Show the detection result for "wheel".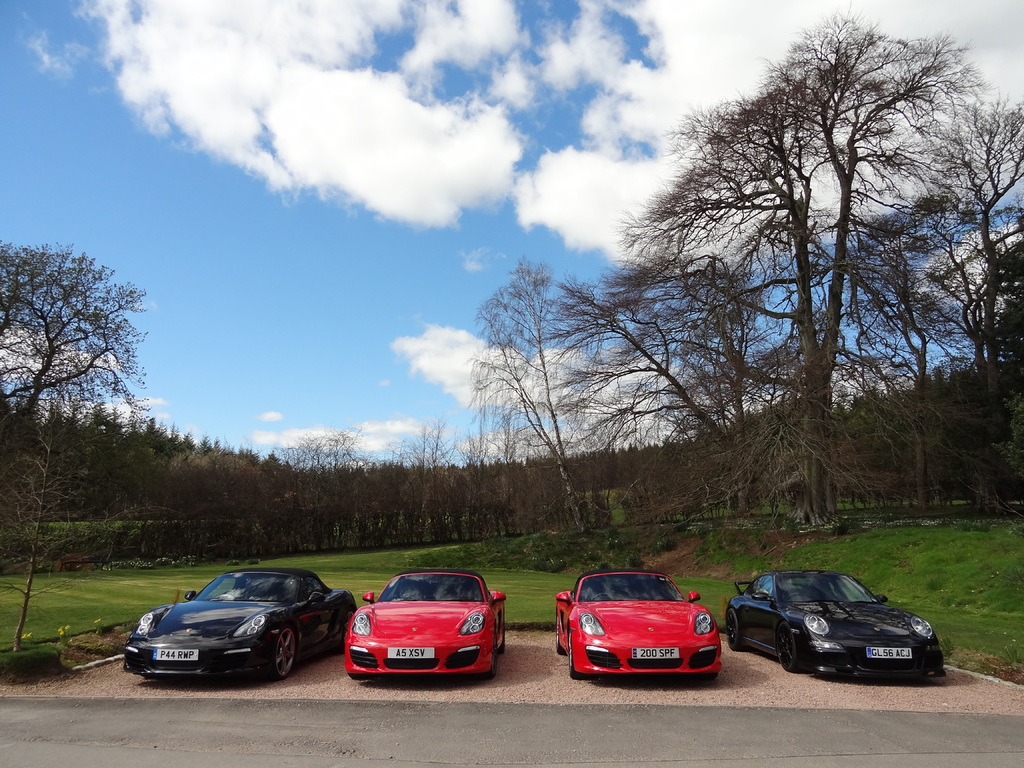
bbox(486, 630, 499, 673).
